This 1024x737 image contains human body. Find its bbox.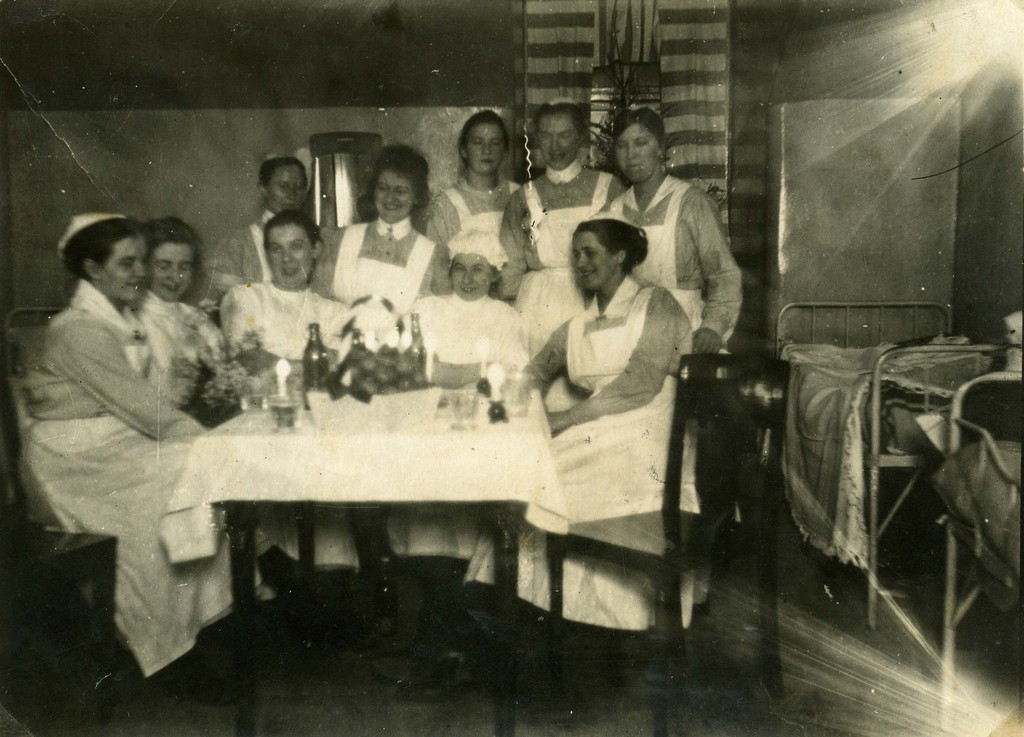
[x1=425, y1=108, x2=535, y2=322].
